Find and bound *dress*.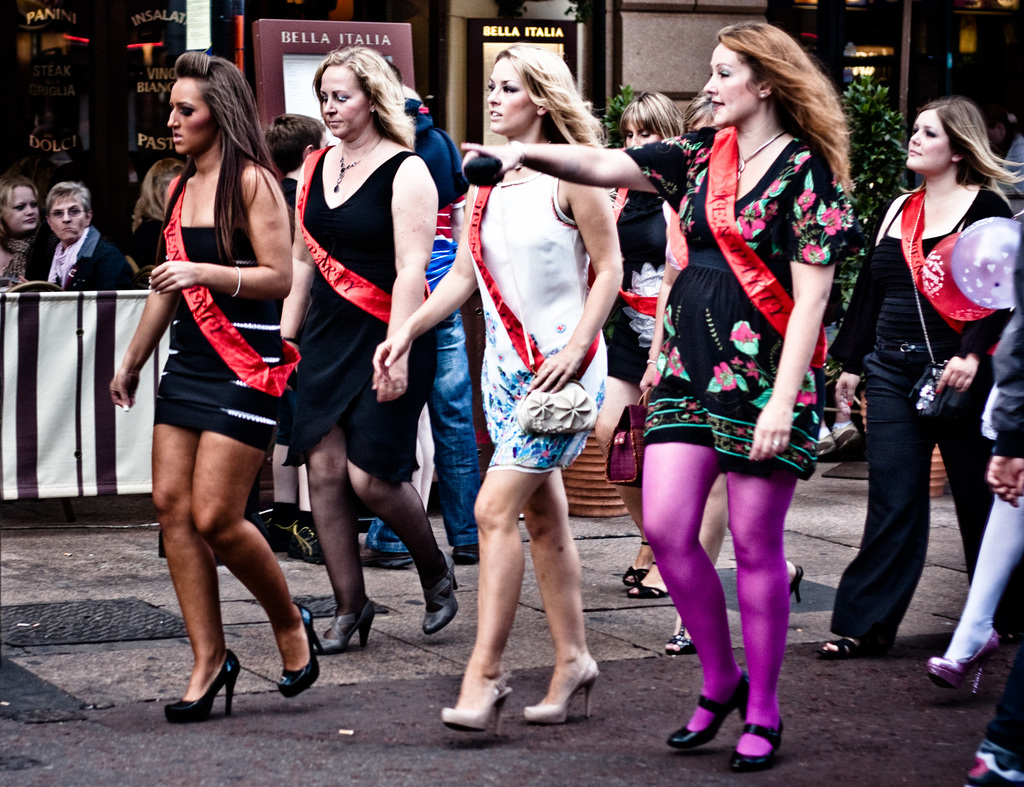
Bound: box(641, 139, 863, 477).
